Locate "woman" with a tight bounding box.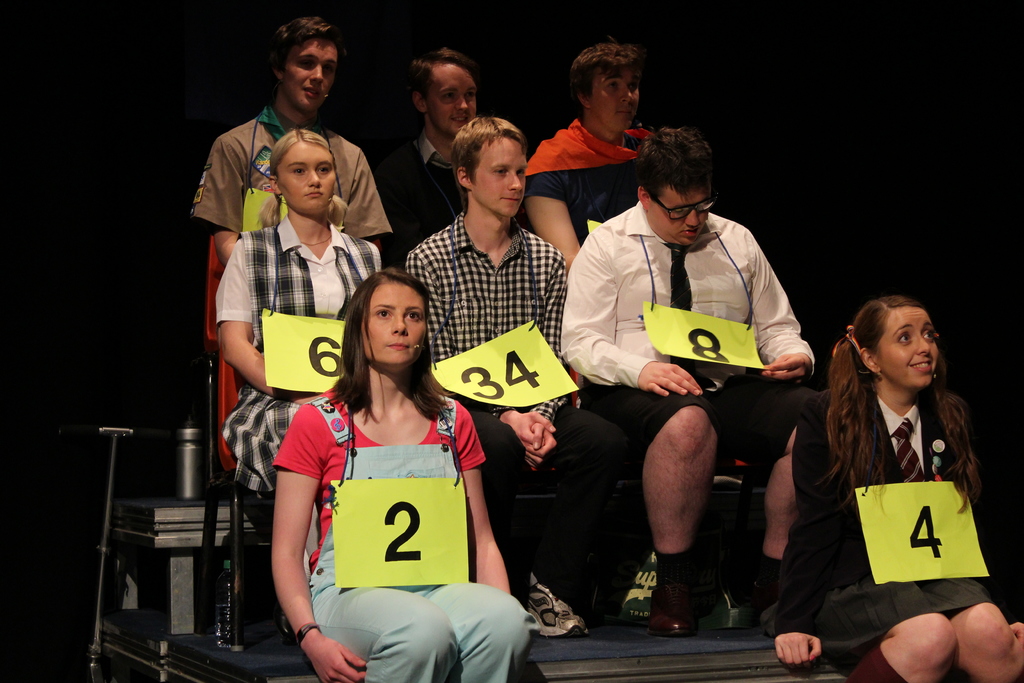
767:289:1023:682.
